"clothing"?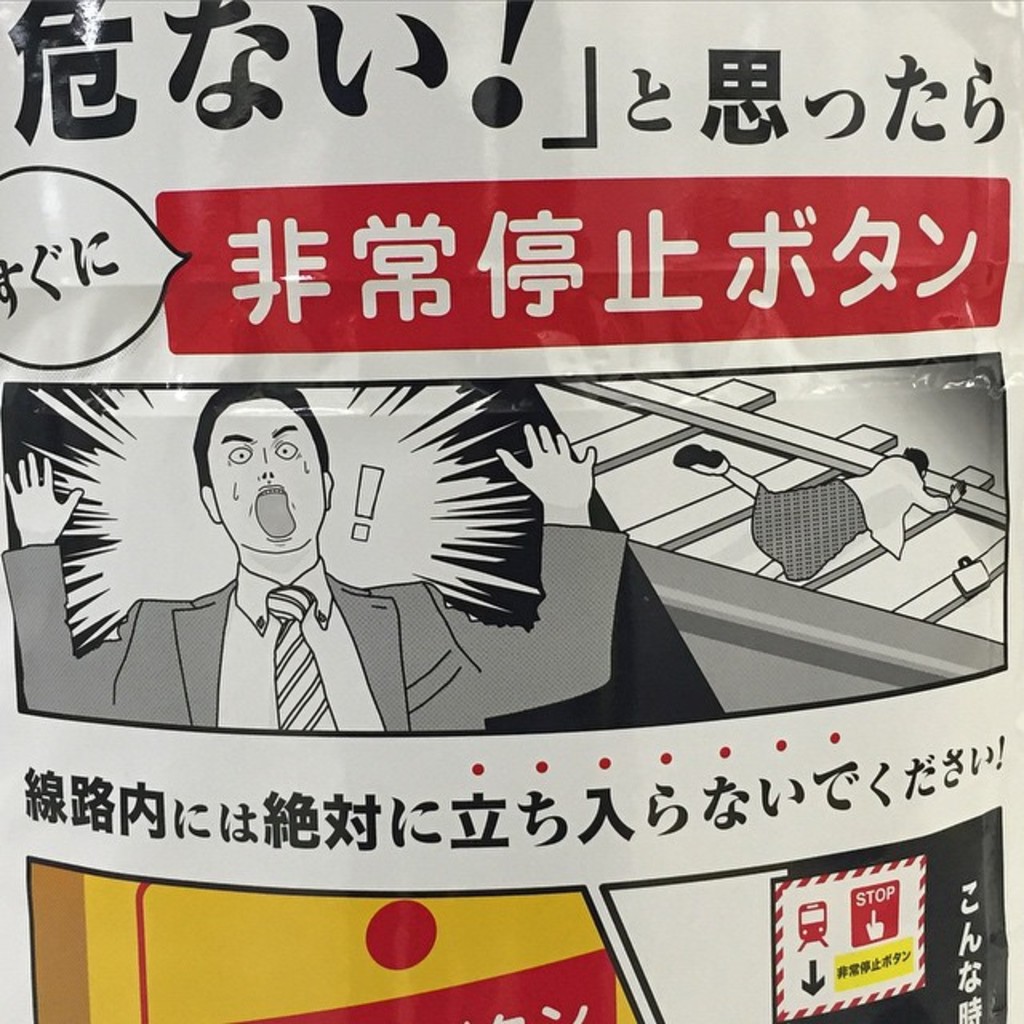
crop(3, 530, 627, 746)
